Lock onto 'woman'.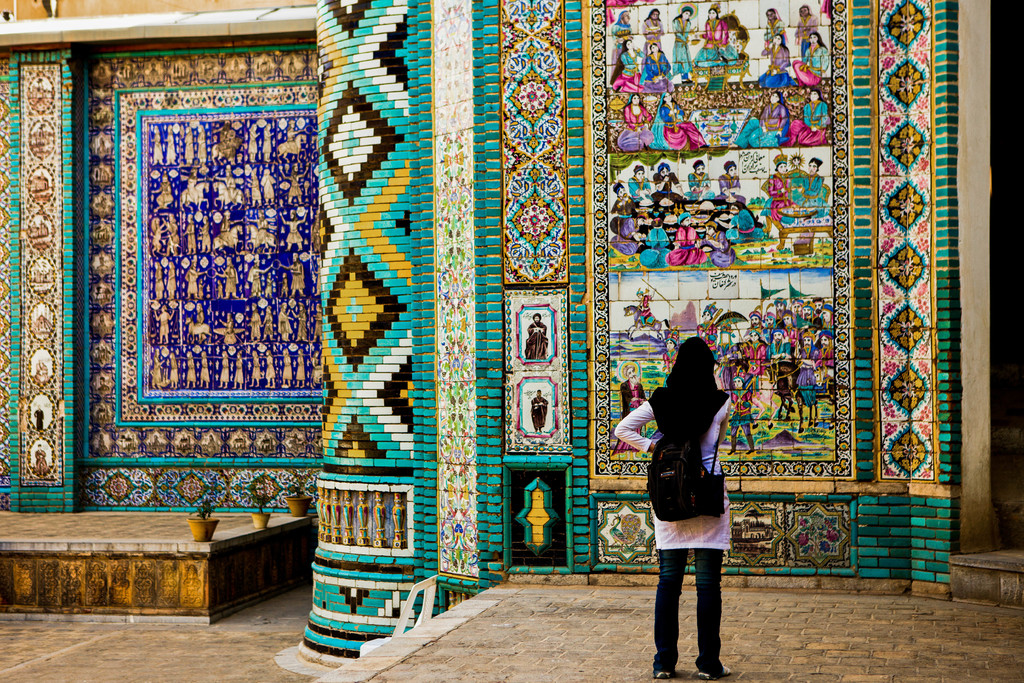
Locked: locate(787, 90, 829, 147).
